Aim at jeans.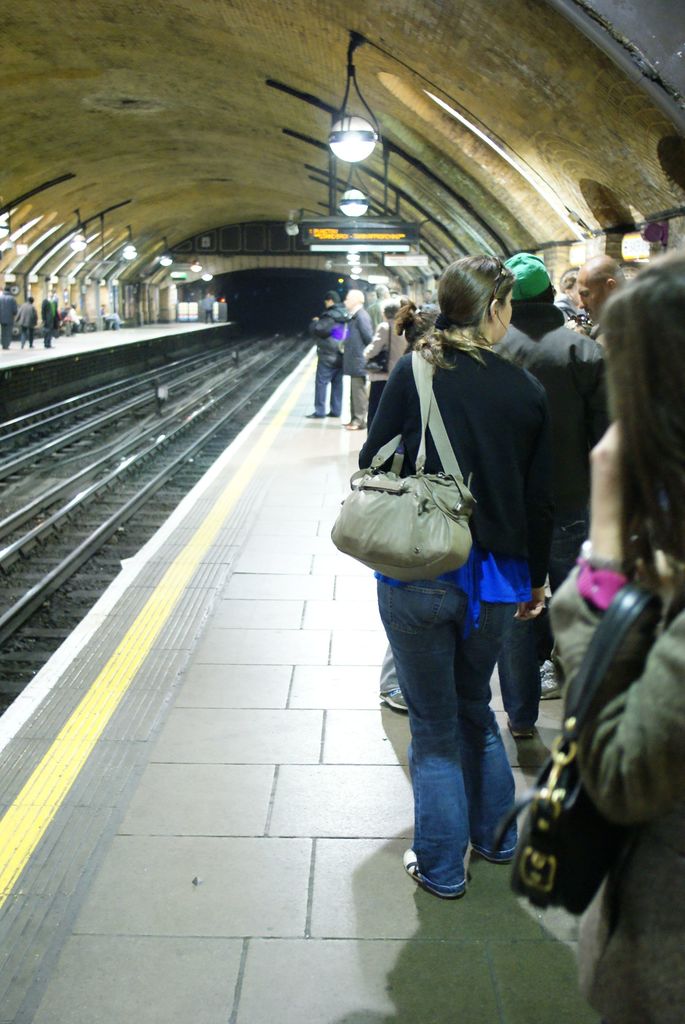
Aimed at 38,321,54,348.
